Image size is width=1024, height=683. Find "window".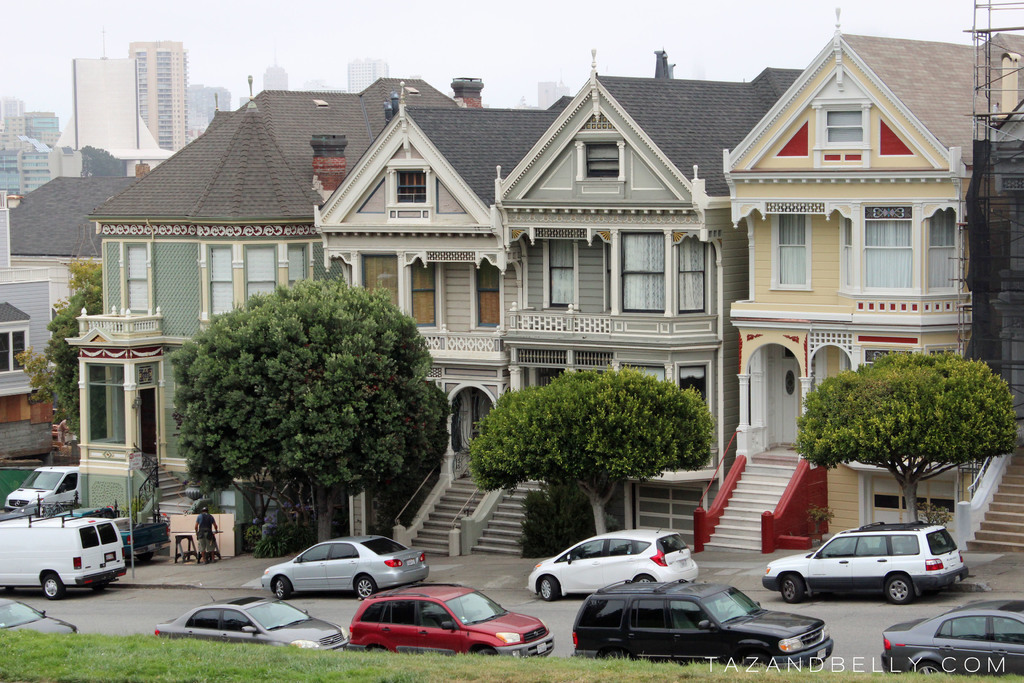
[left=541, top=237, right=579, bottom=309].
